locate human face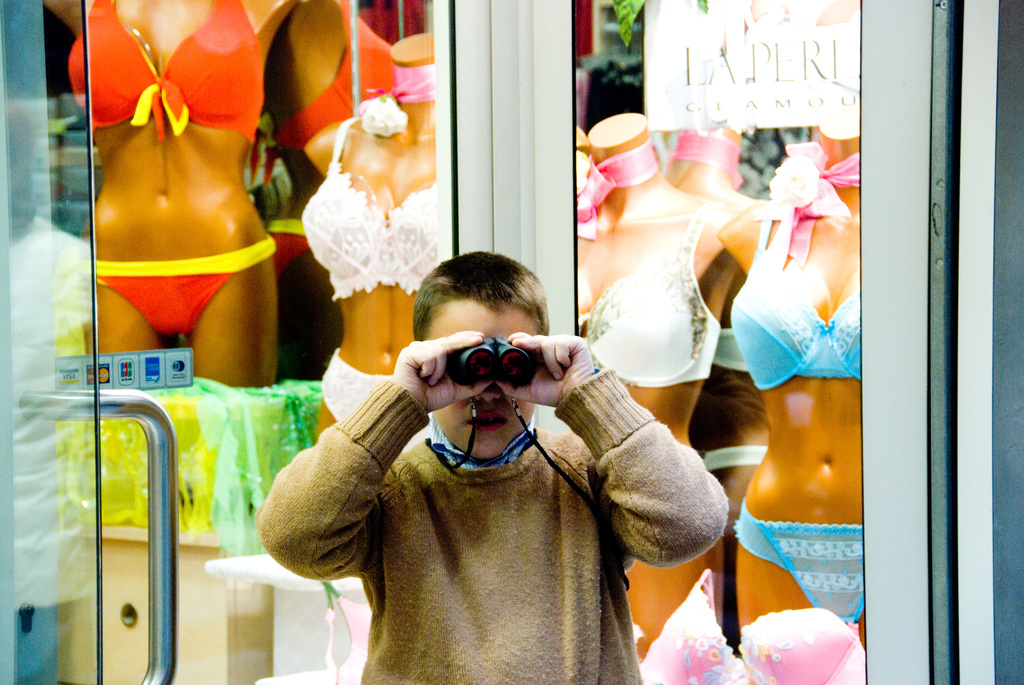
locate(425, 300, 534, 459)
